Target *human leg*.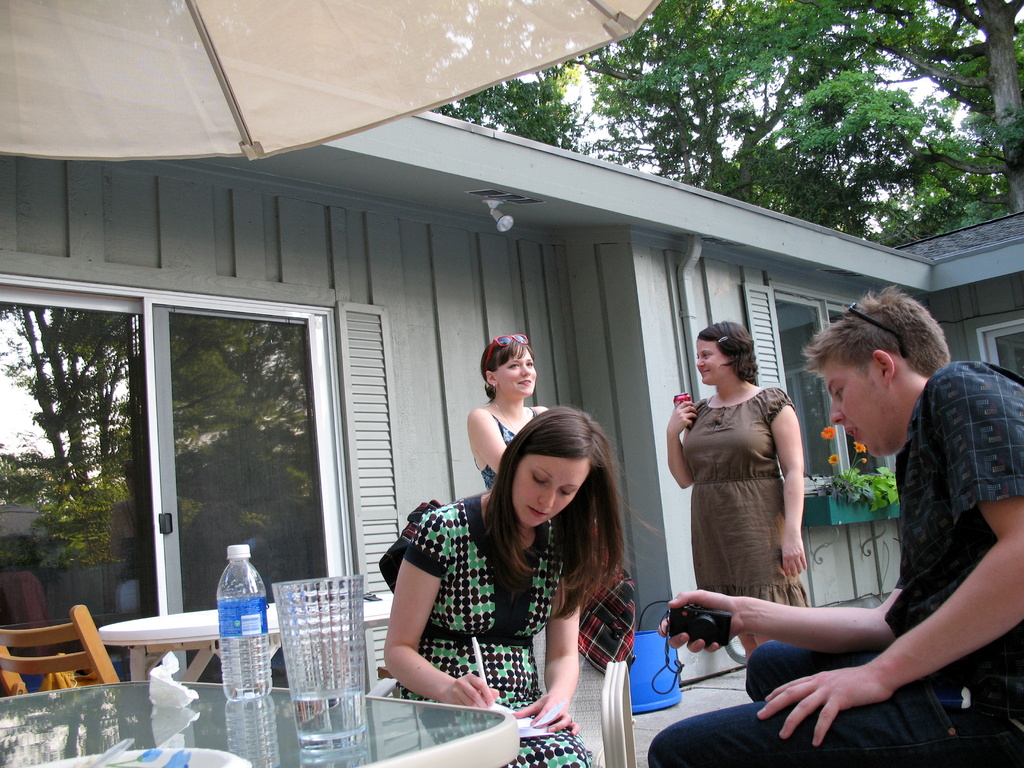
Target region: [left=748, top=479, right=812, bottom=614].
